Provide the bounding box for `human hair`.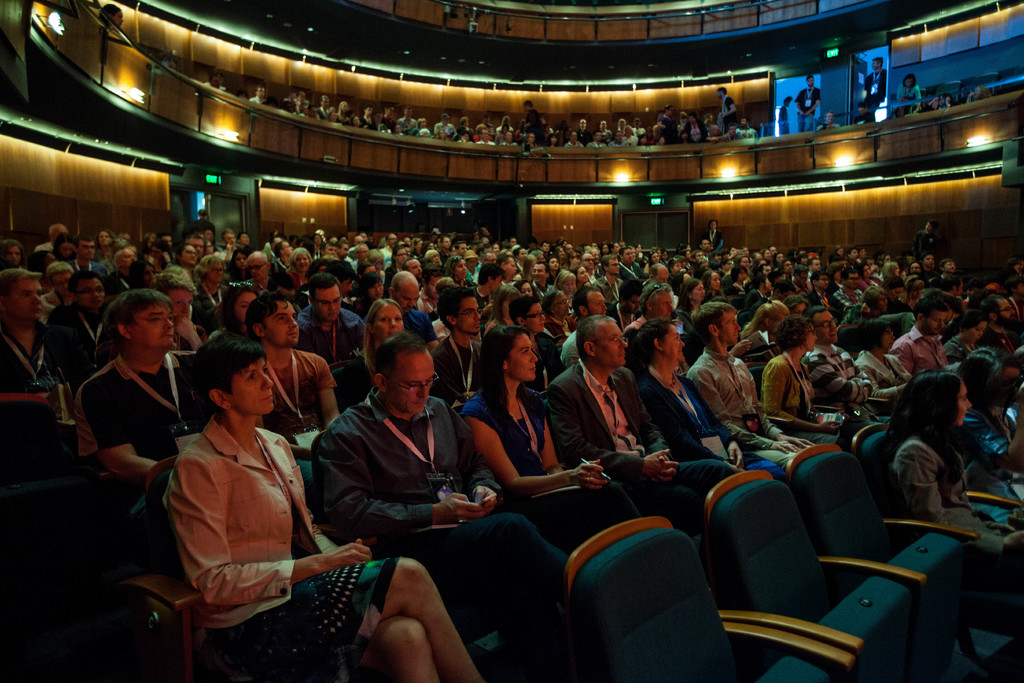
l=189, t=327, r=266, b=422.
